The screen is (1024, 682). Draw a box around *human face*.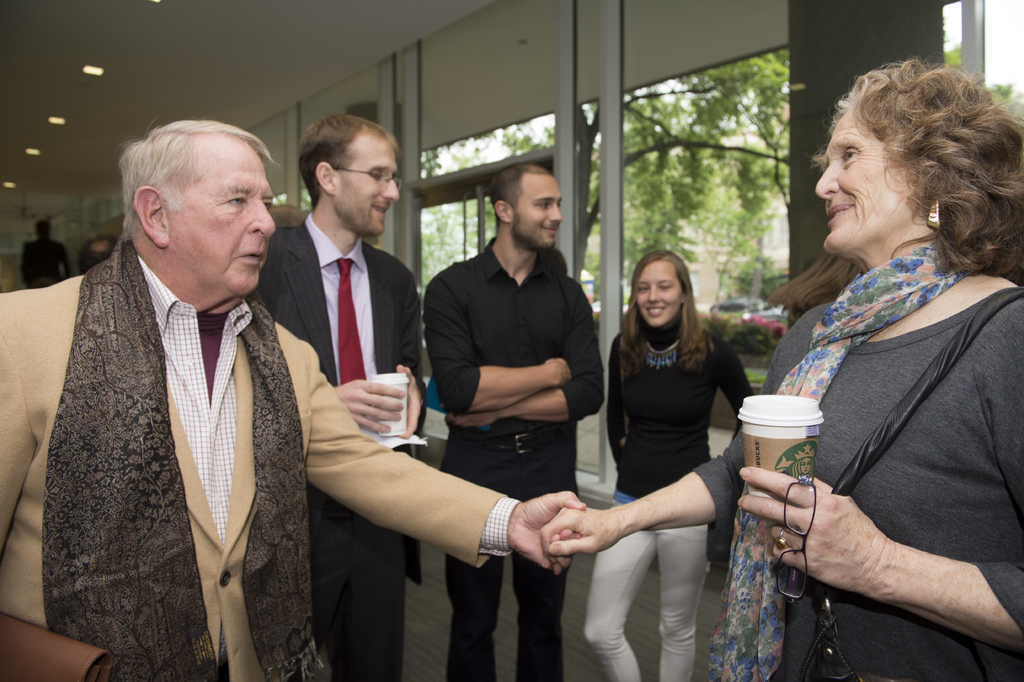
(left=818, top=110, right=915, bottom=257).
